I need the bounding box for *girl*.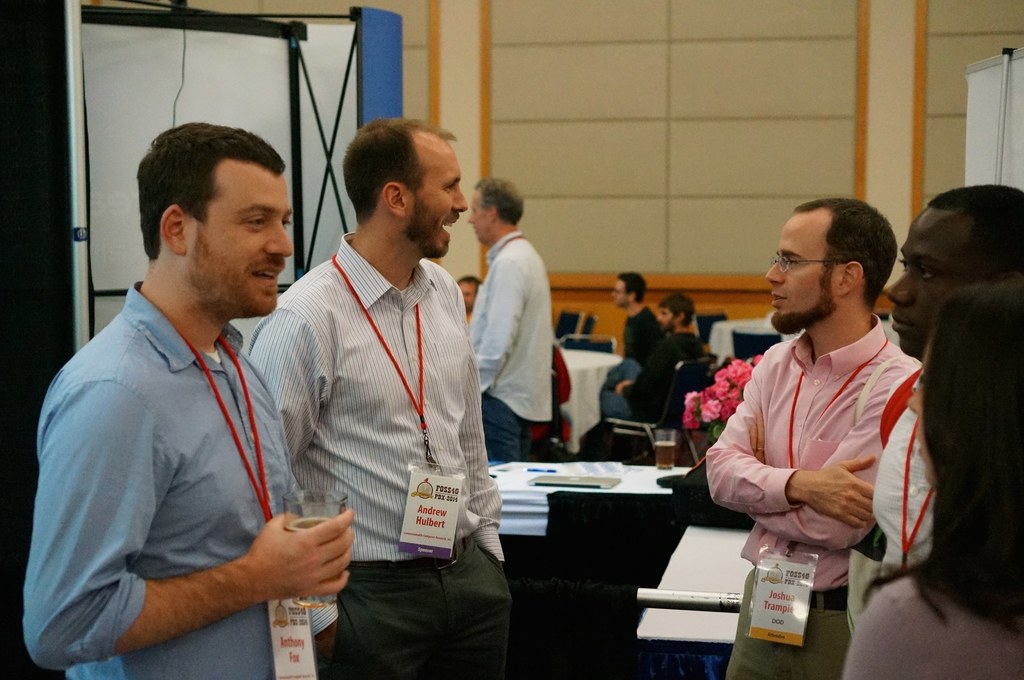
Here it is: x1=838, y1=284, x2=1023, y2=679.
